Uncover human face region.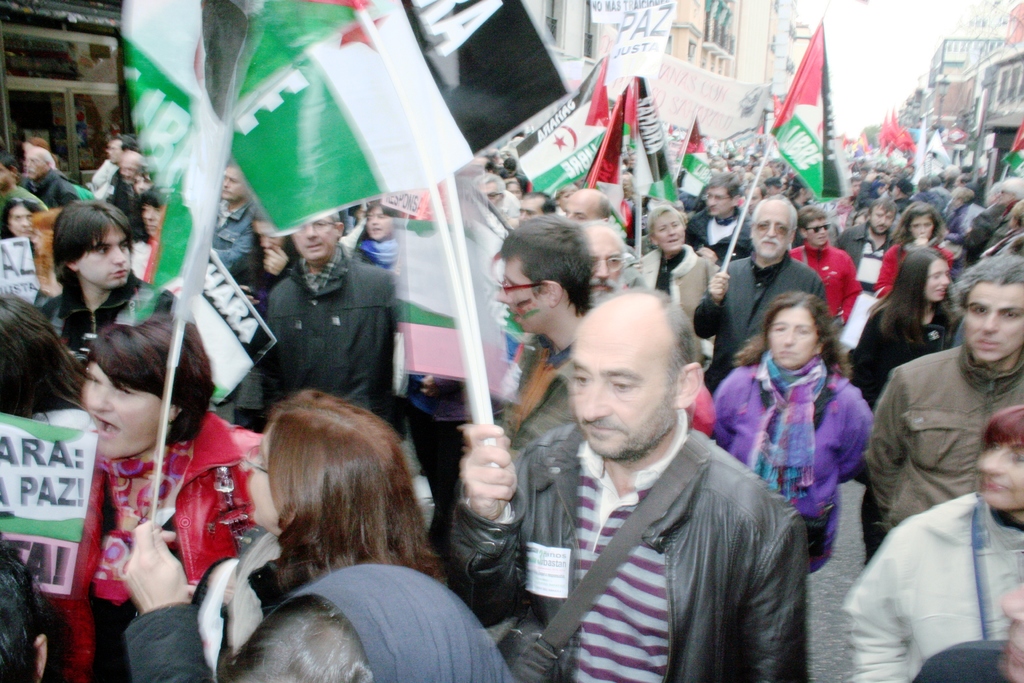
Uncovered: detection(246, 422, 280, 537).
